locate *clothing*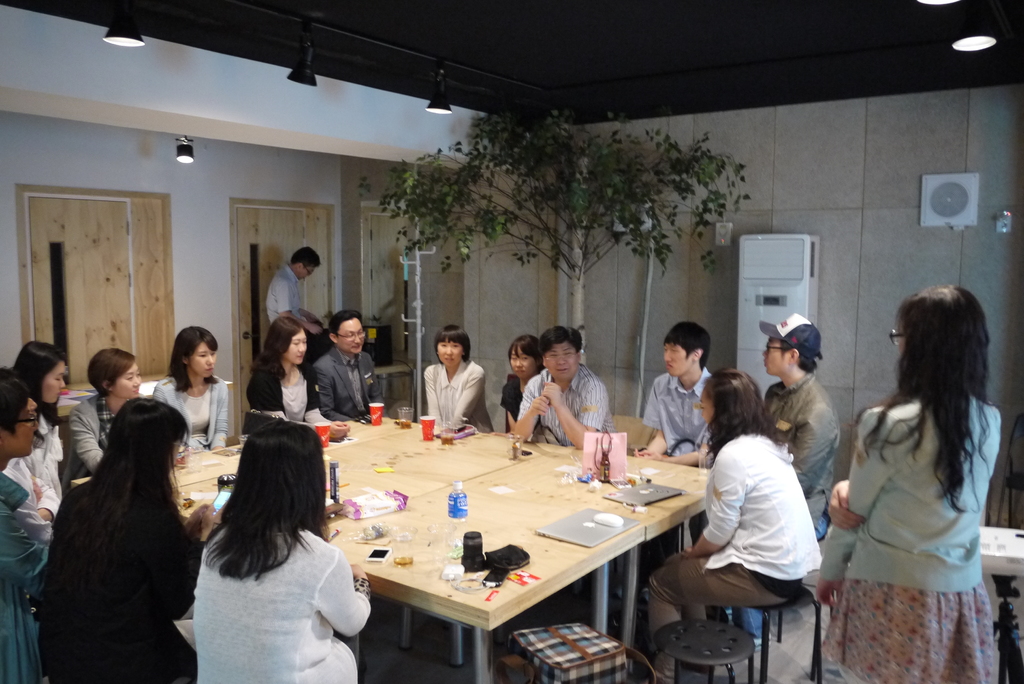
[left=42, top=475, right=199, bottom=683]
